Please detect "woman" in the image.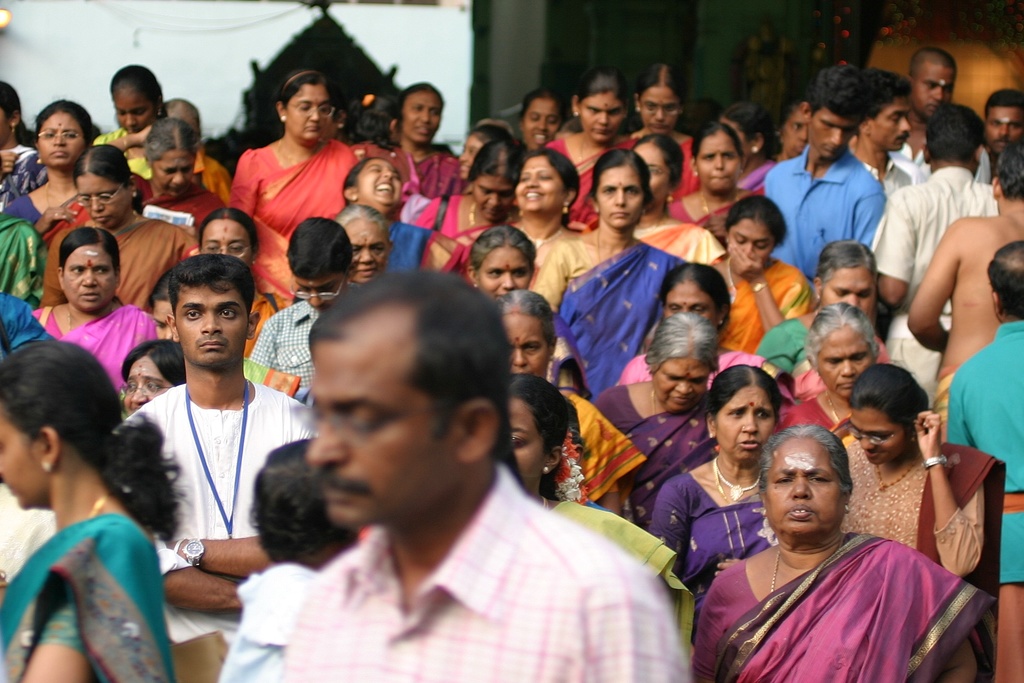
detection(122, 114, 229, 241).
